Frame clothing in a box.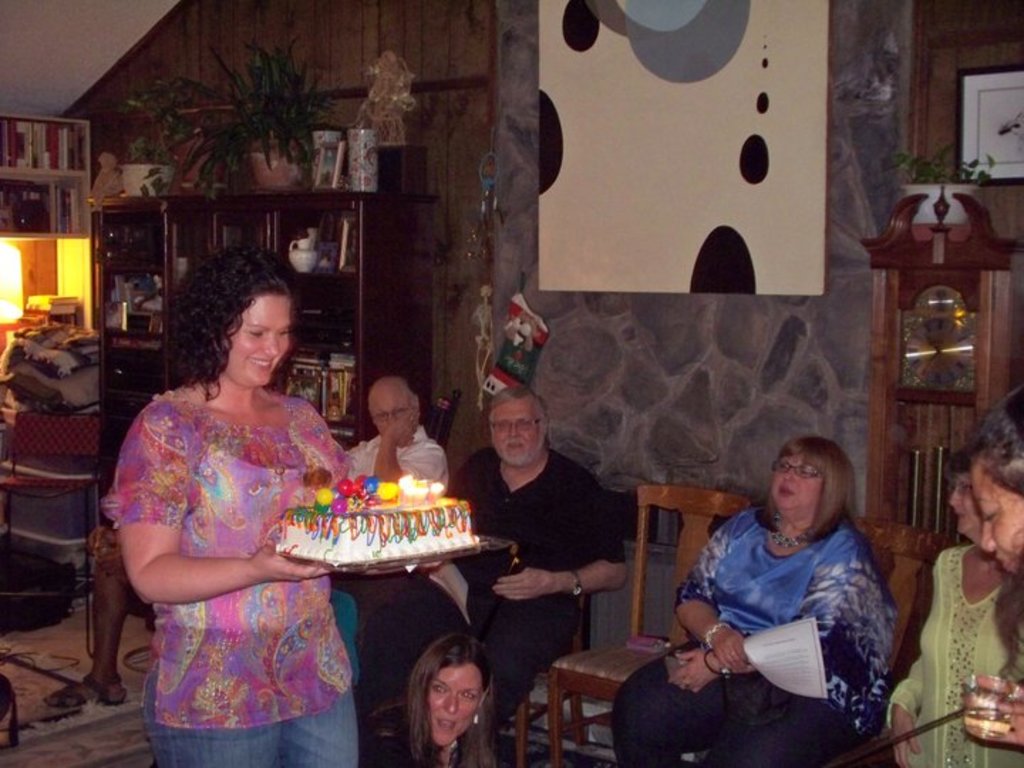
[890, 540, 1023, 767].
